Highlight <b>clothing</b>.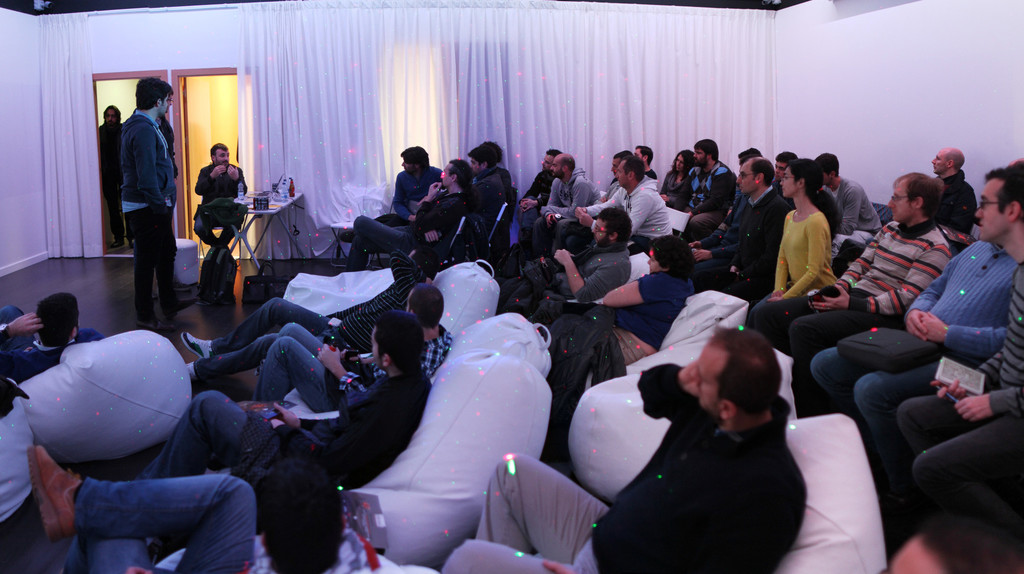
Highlighted region: bbox(189, 158, 256, 250).
